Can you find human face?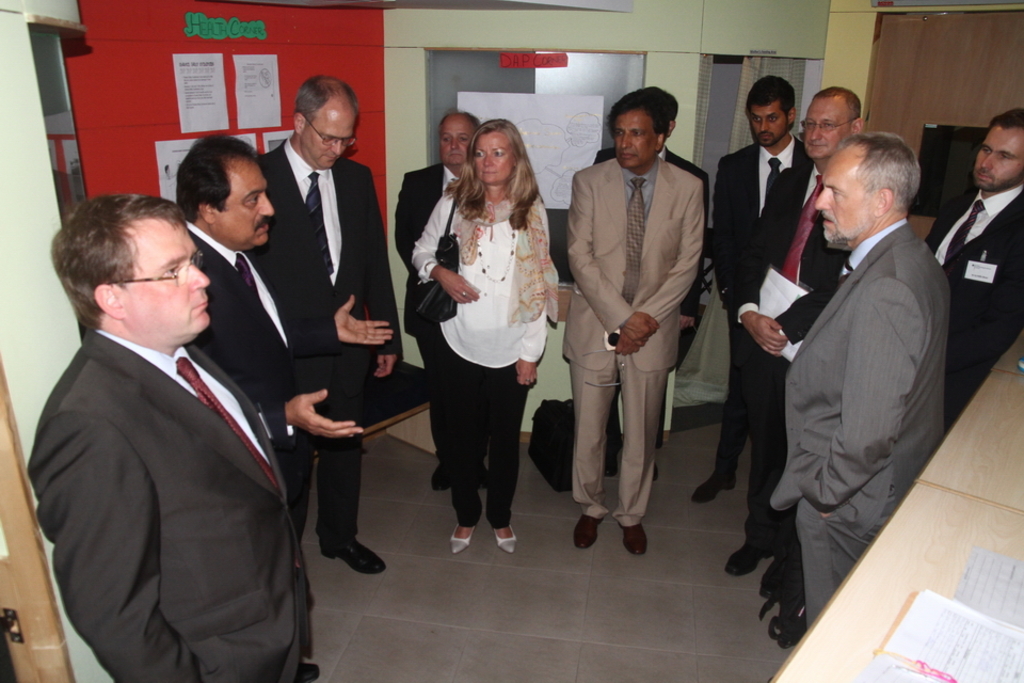
Yes, bounding box: crop(220, 156, 276, 250).
